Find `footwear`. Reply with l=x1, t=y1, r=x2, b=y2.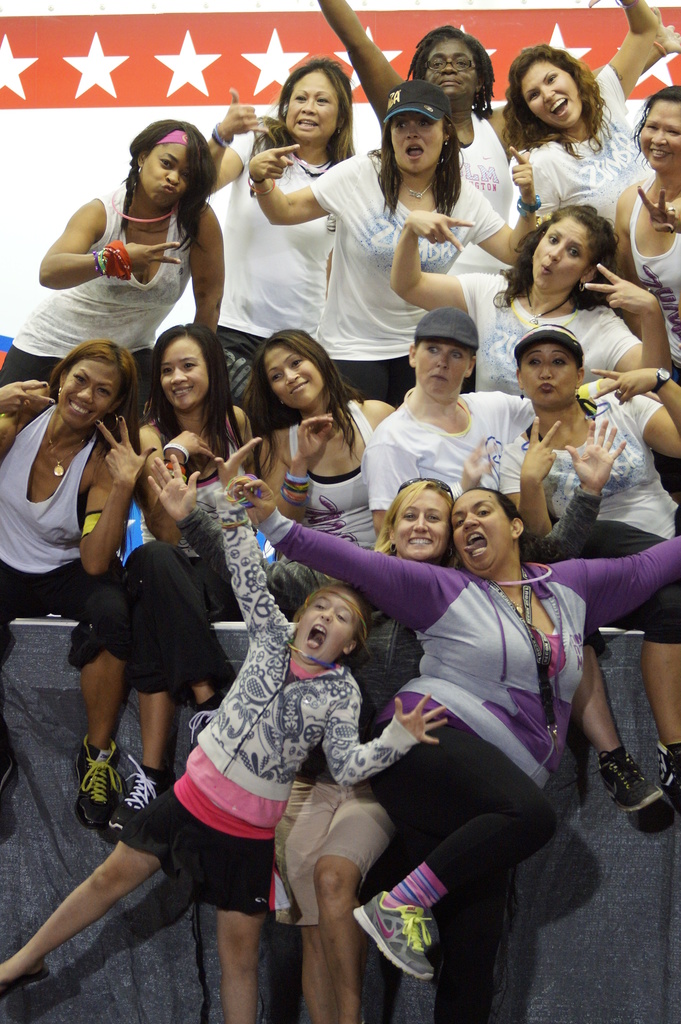
l=354, t=889, r=438, b=982.
